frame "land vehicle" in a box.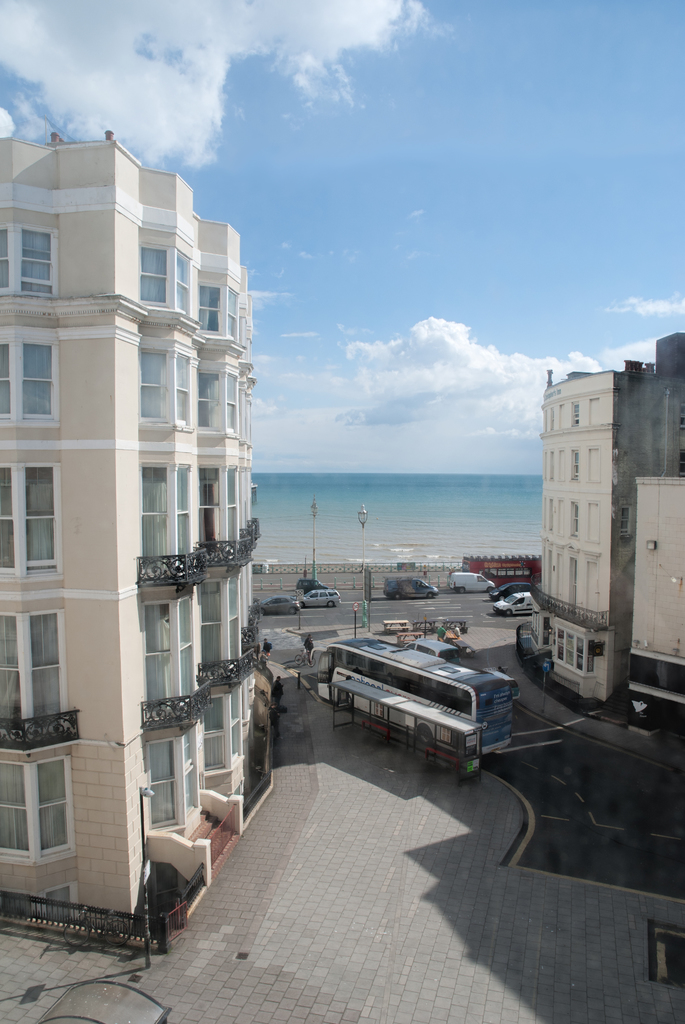
256:591:302:614.
